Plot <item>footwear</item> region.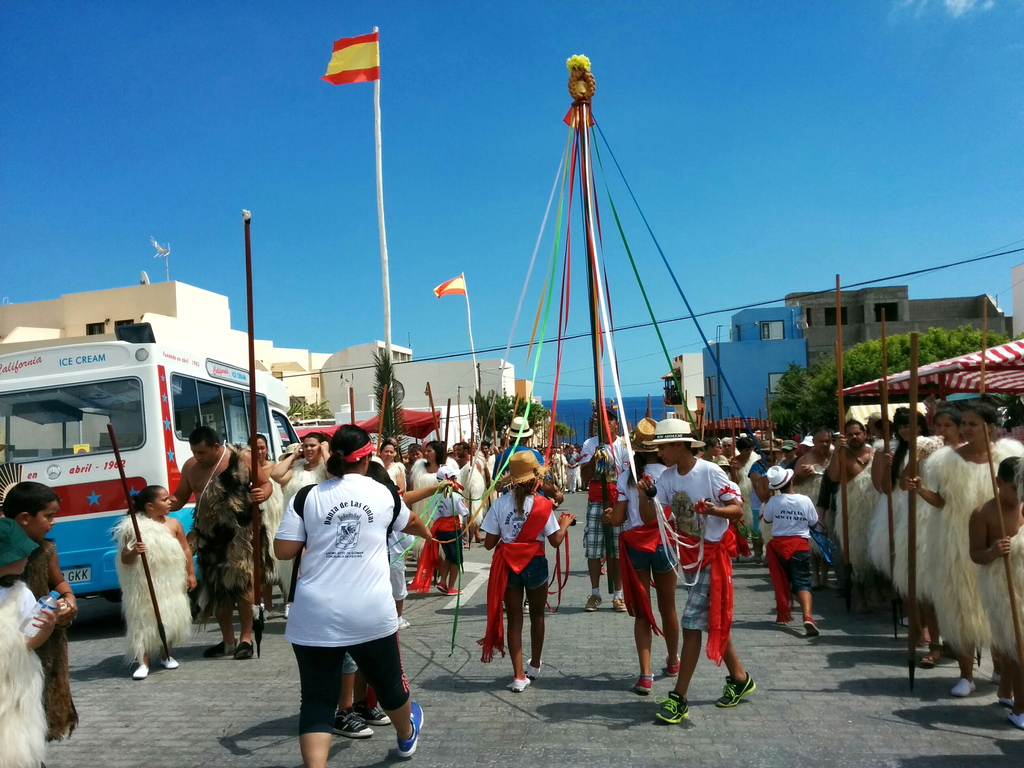
Plotted at <region>943, 643, 957, 660</region>.
